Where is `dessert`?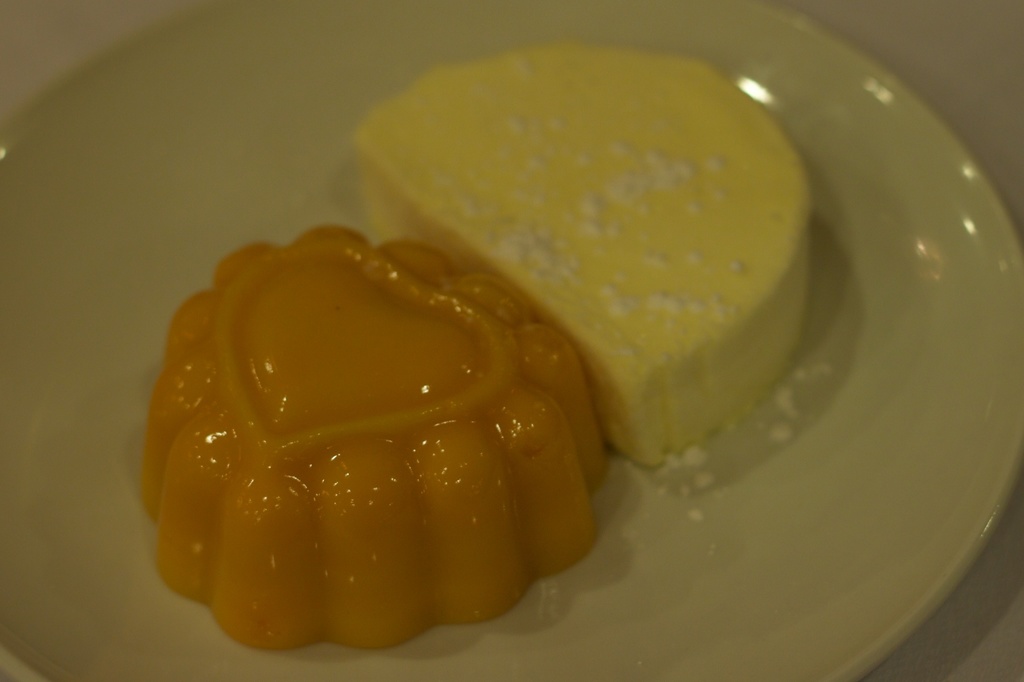
(367, 34, 839, 460).
